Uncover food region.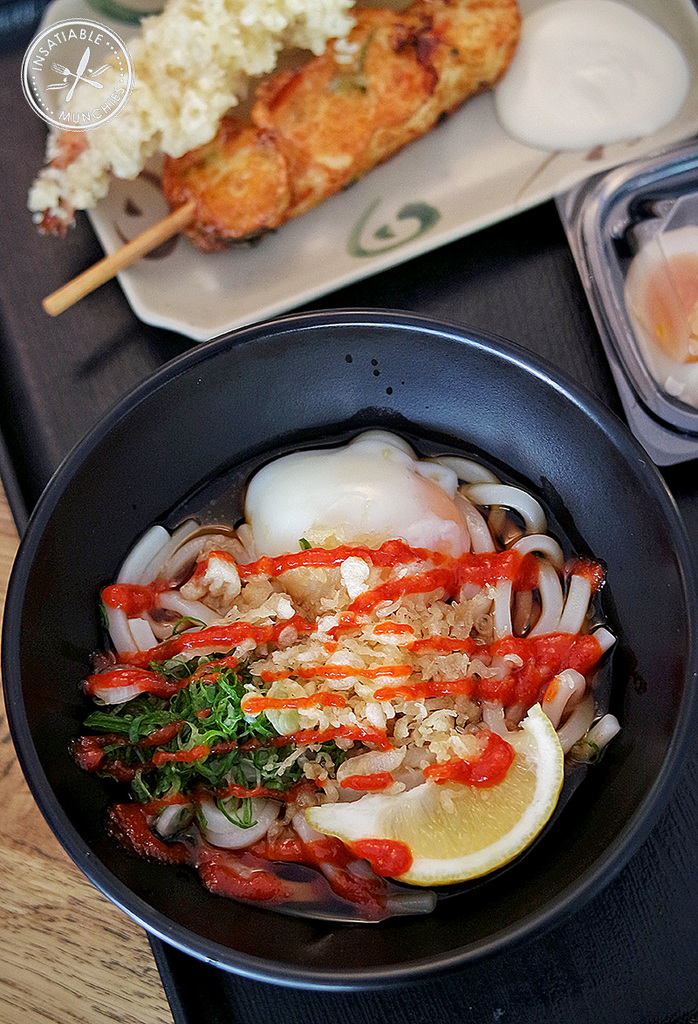
Uncovered: [left=620, top=227, right=697, bottom=407].
